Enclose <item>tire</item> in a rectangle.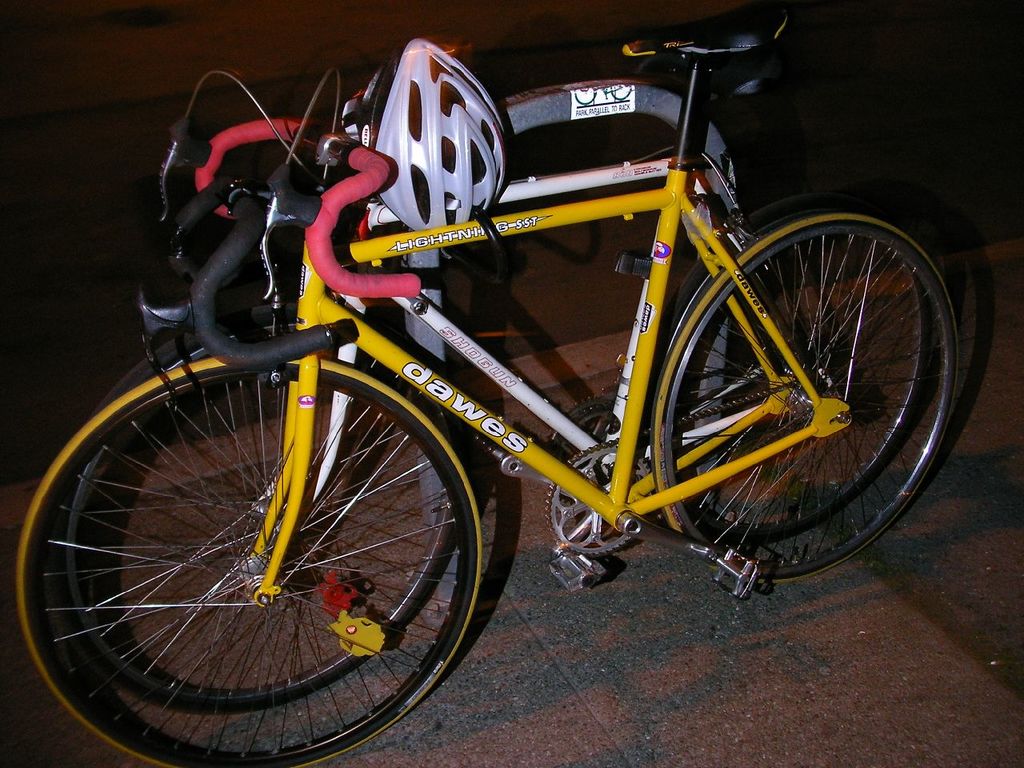
(left=646, top=197, right=949, bottom=547).
